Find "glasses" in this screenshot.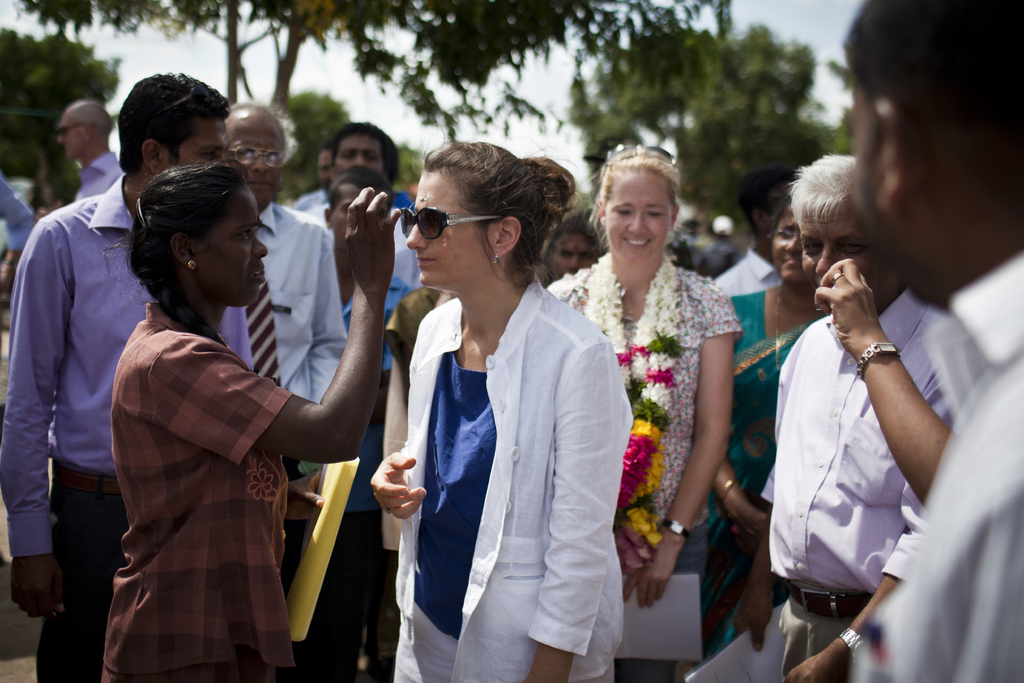
The bounding box for "glasses" is left=54, top=123, right=84, bottom=138.
